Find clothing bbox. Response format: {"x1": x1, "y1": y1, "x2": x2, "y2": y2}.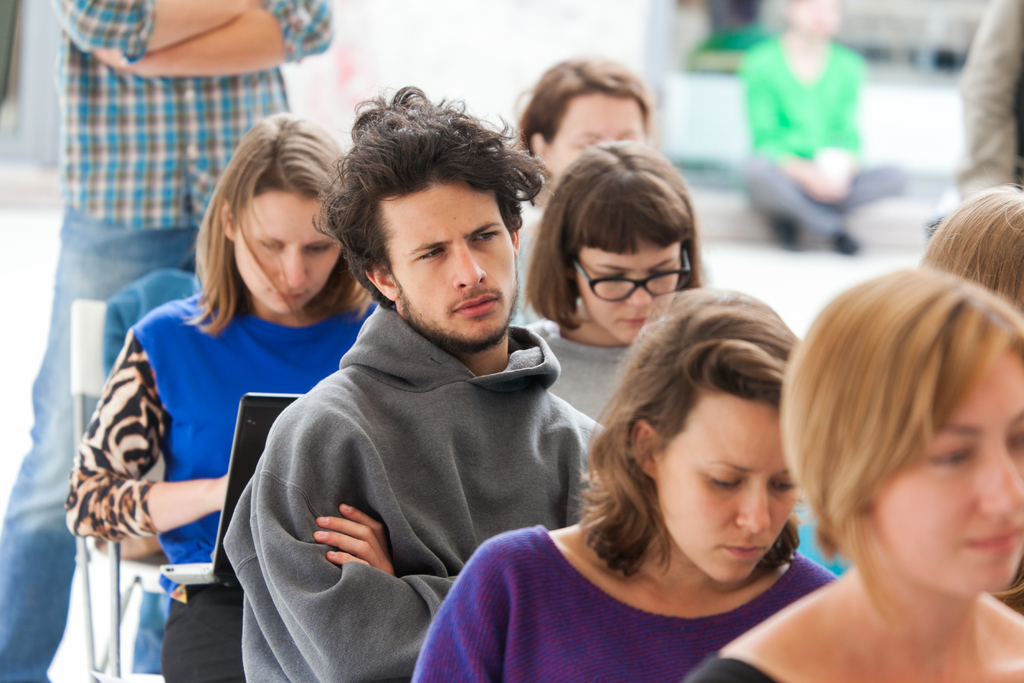
{"x1": 408, "y1": 519, "x2": 842, "y2": 682}.
